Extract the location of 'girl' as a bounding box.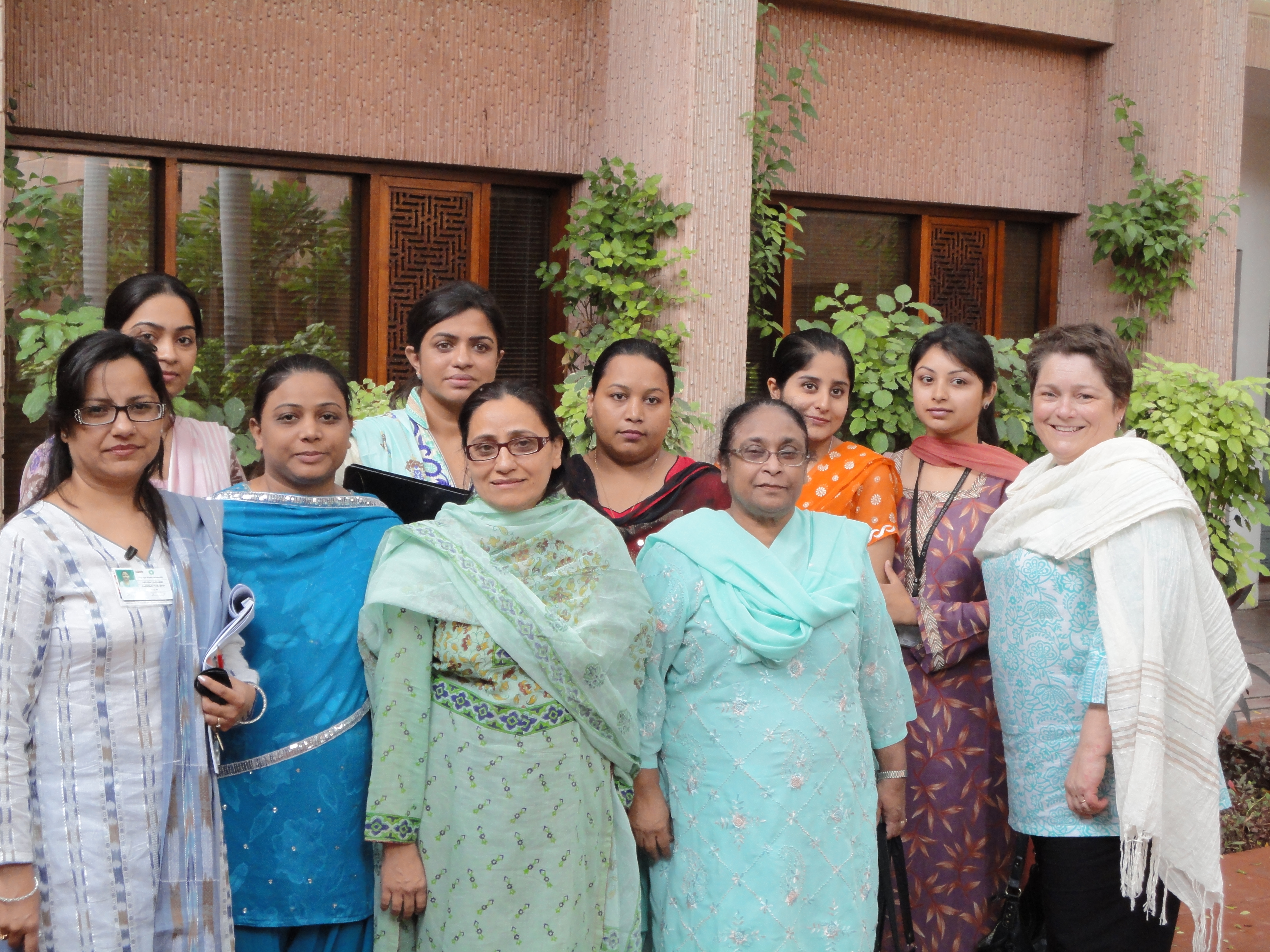
bbox=[0, 98, 79, 279].
